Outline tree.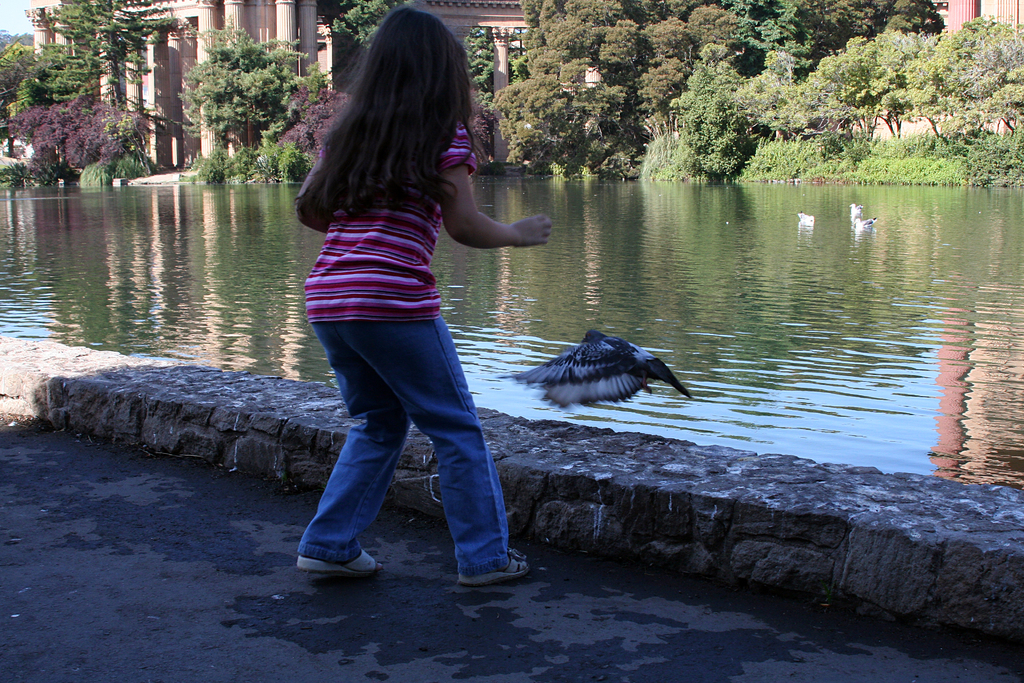
Outline: 458/26/500/92.
